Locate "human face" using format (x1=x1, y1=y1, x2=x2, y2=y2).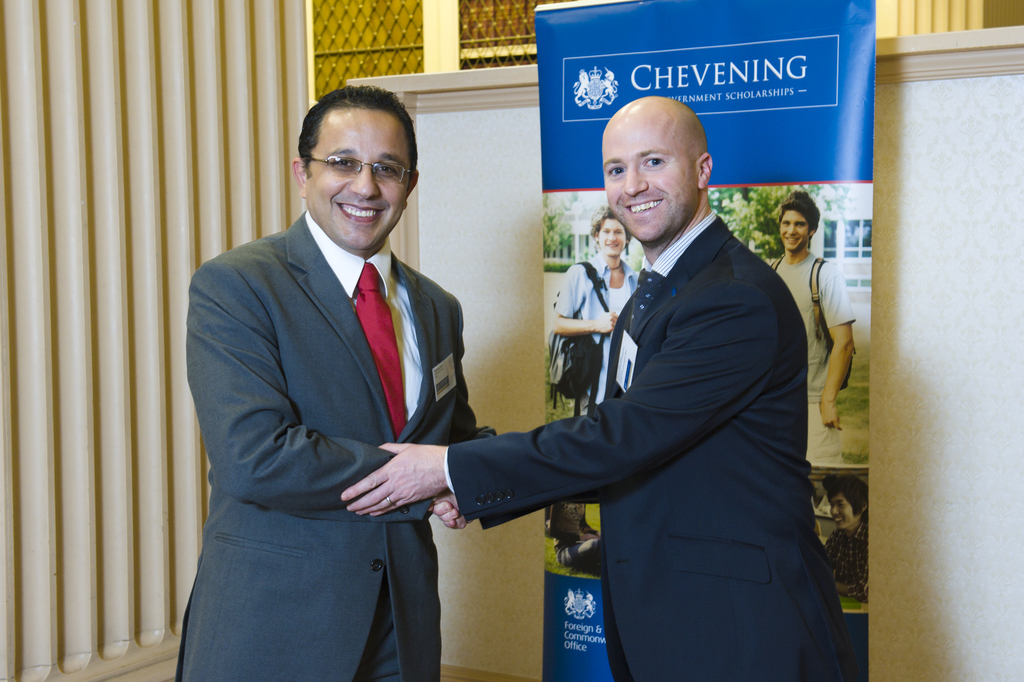
(x1=778, y1=212, x2=810, y2=253).
